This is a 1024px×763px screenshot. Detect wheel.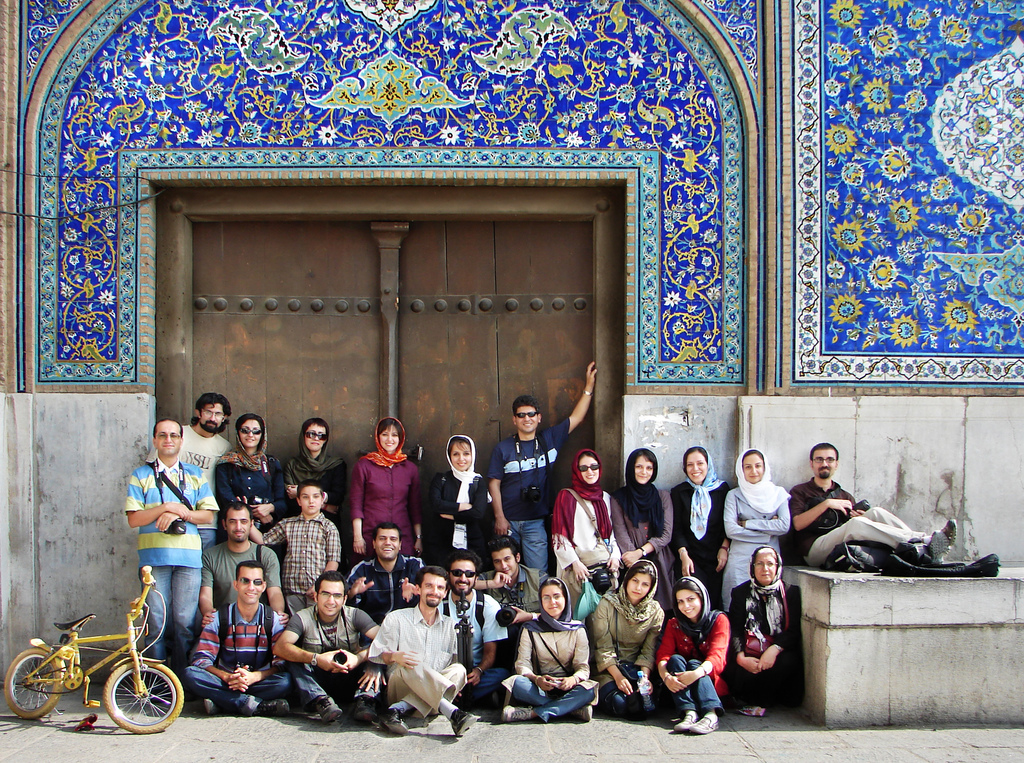
6, 646, 64, 723.
